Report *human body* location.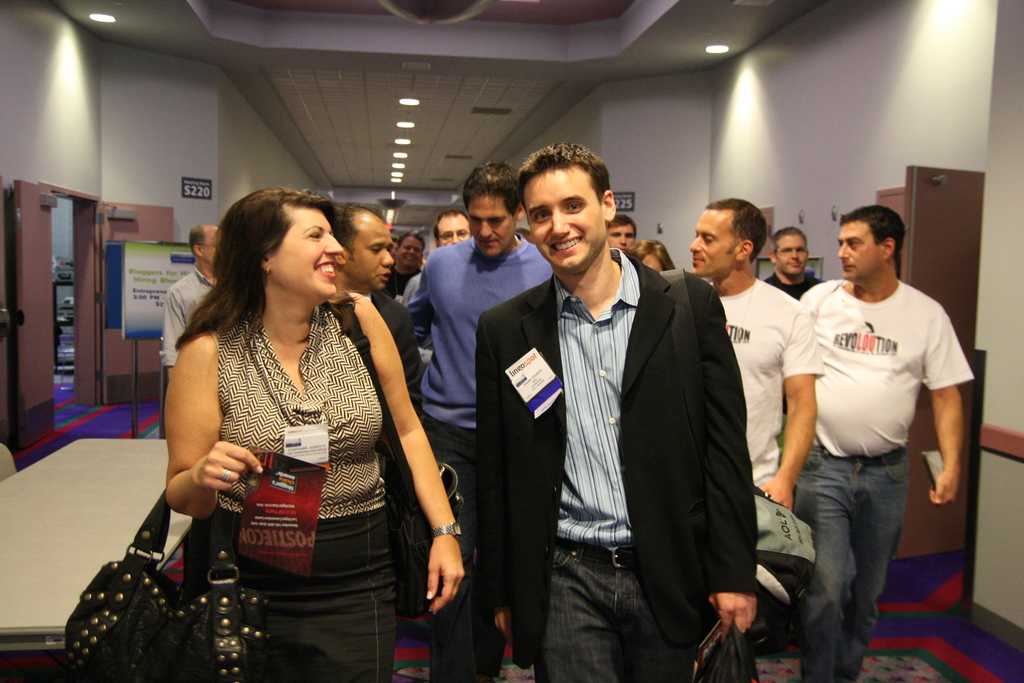
Report: (797,279,975,682).
